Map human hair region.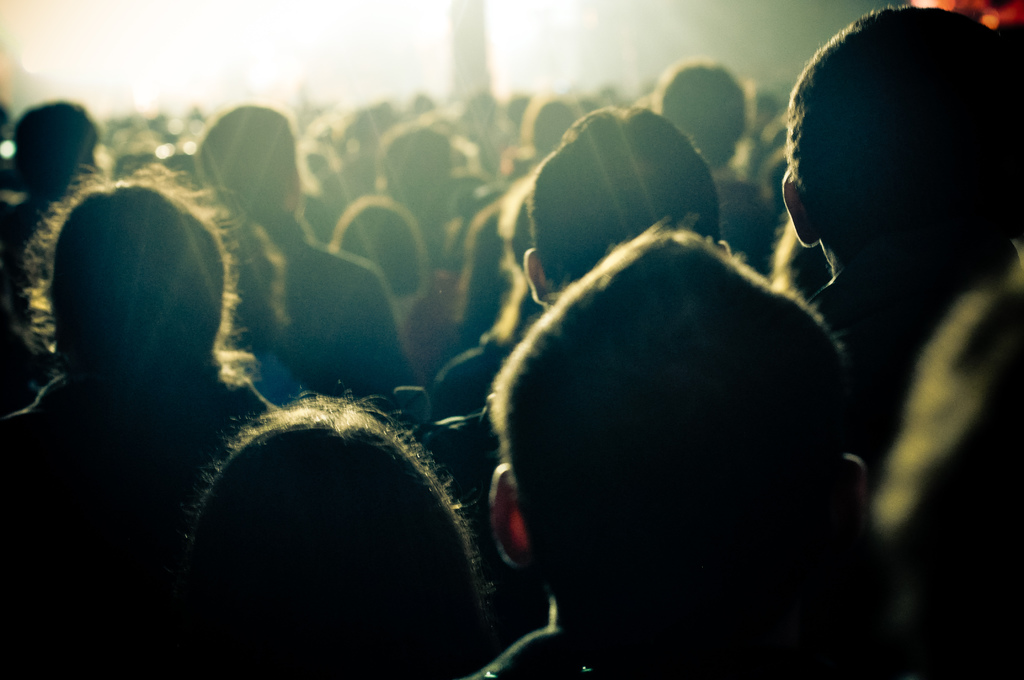
Mapped to left=193, top=104, right=297, bottom=219.
